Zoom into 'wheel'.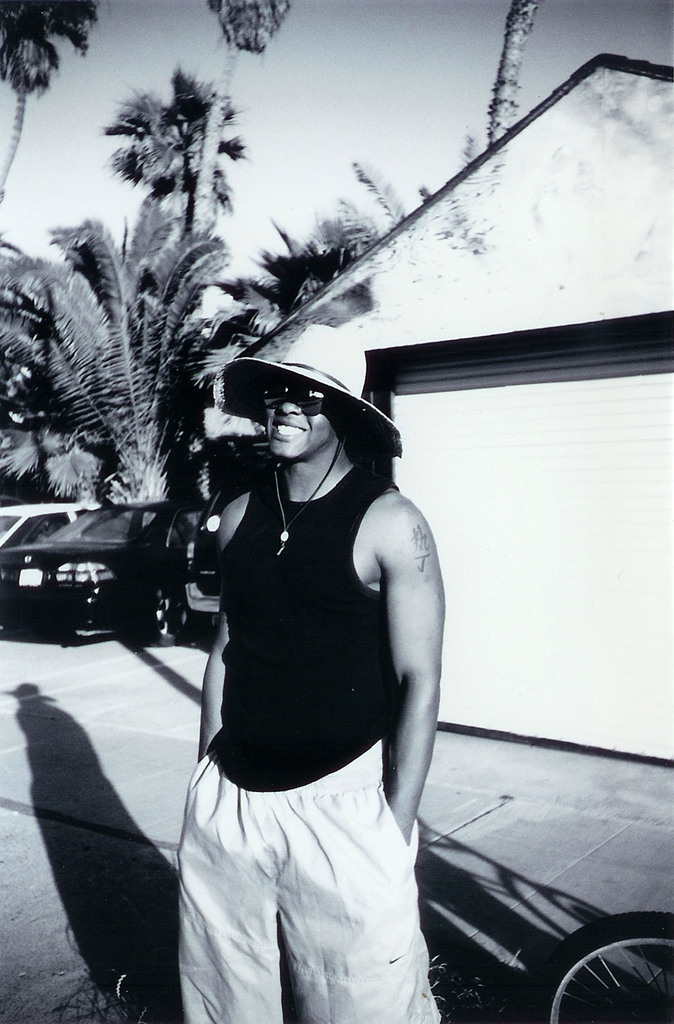
Zoom target: [x1=153, y1=588, x2=190, y2=646].
